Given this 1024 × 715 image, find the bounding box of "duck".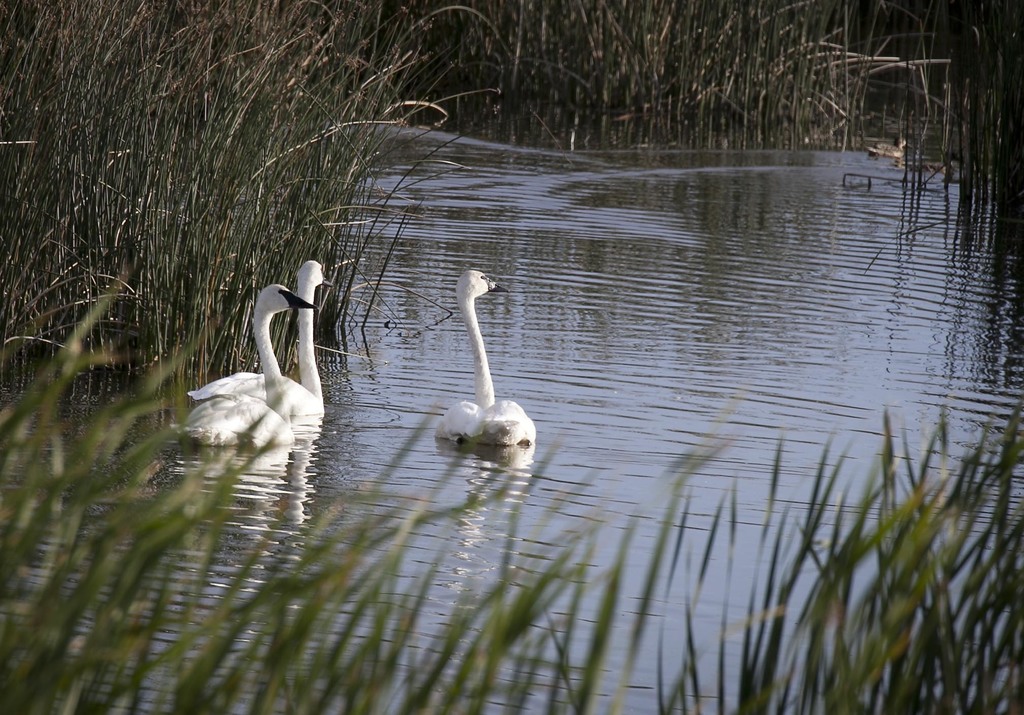
187/255/339/426.
